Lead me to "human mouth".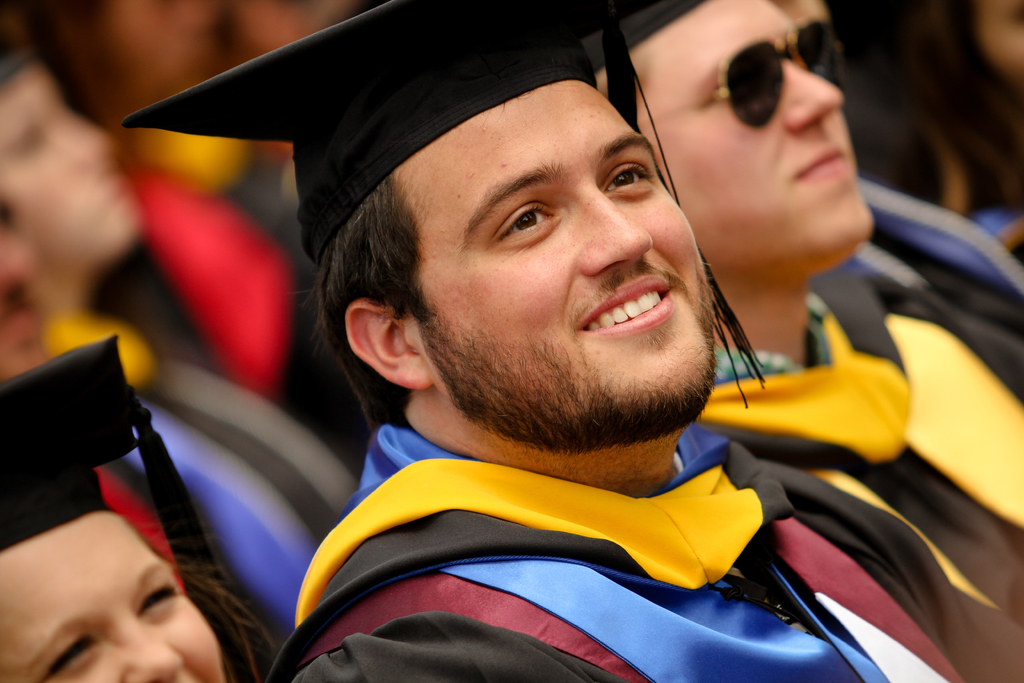
Lead to {"left": 572, "top": 272, "right": 675, "bottom": 339}.
